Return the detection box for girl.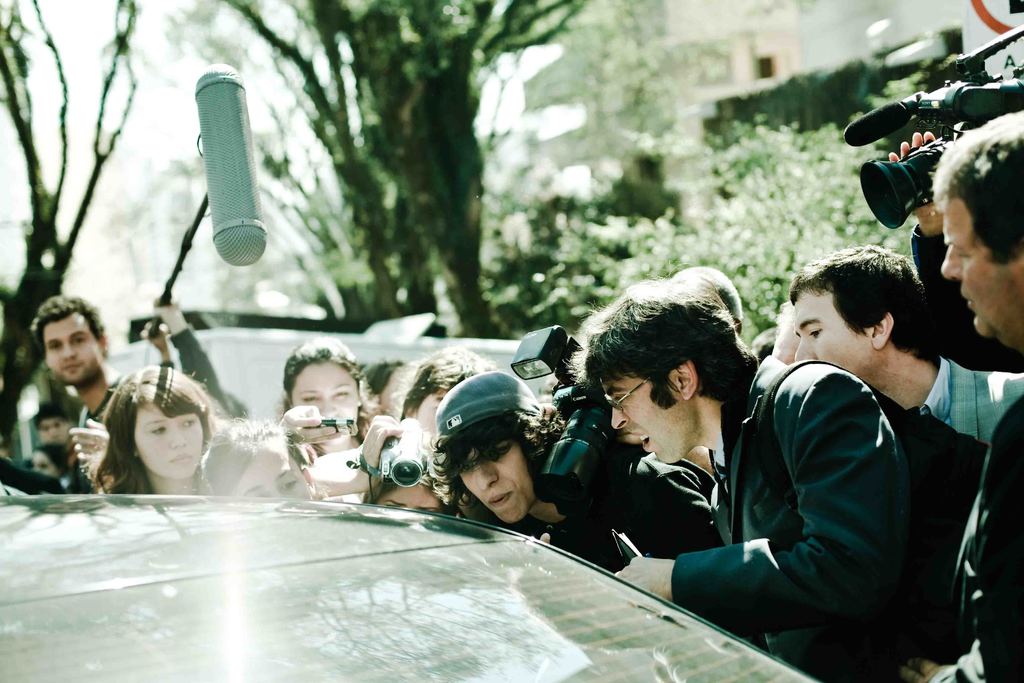
[left=275, top=333, right=376, bottom=458].
